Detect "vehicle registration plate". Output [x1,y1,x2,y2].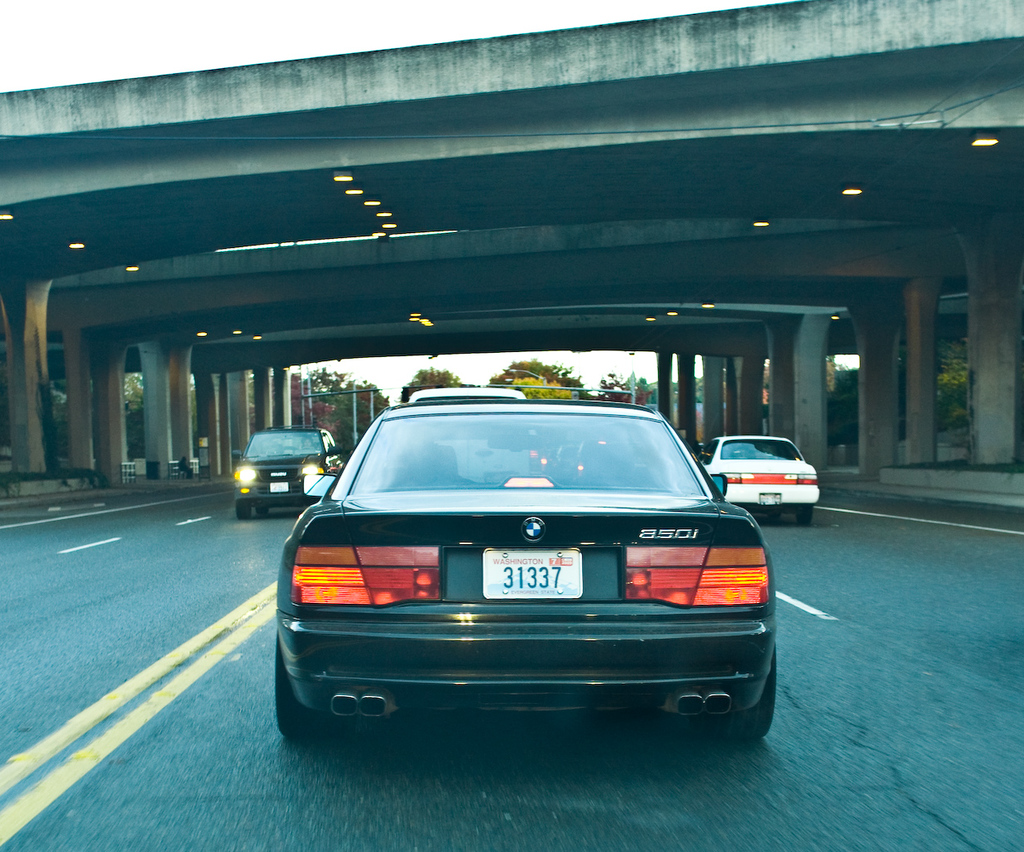
[481,548,582,599].
